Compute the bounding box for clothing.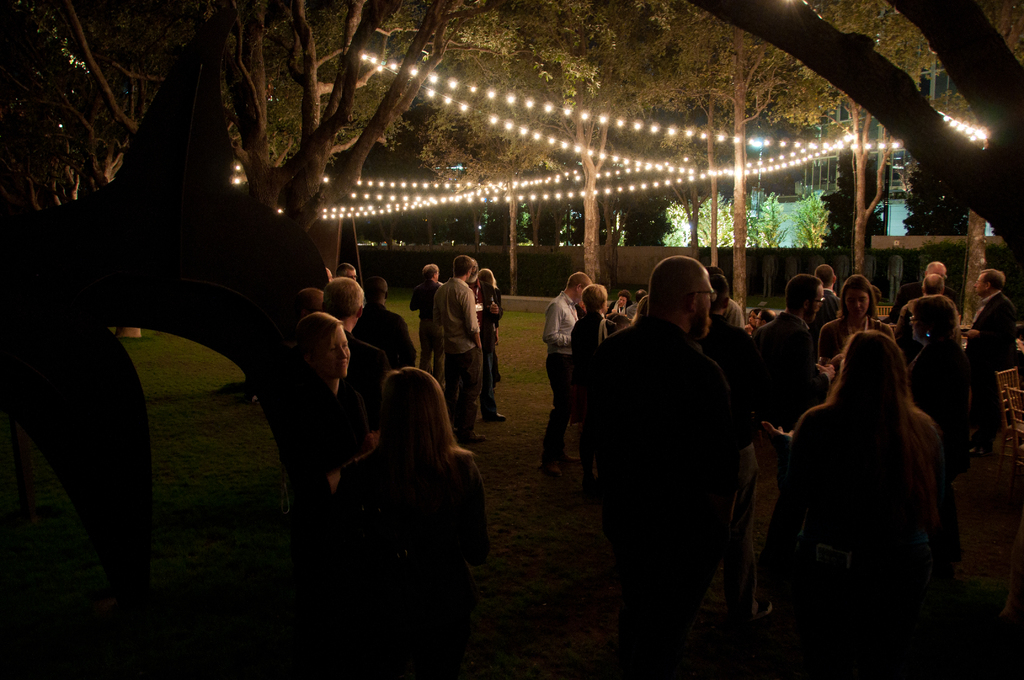
351 328 396 382.
